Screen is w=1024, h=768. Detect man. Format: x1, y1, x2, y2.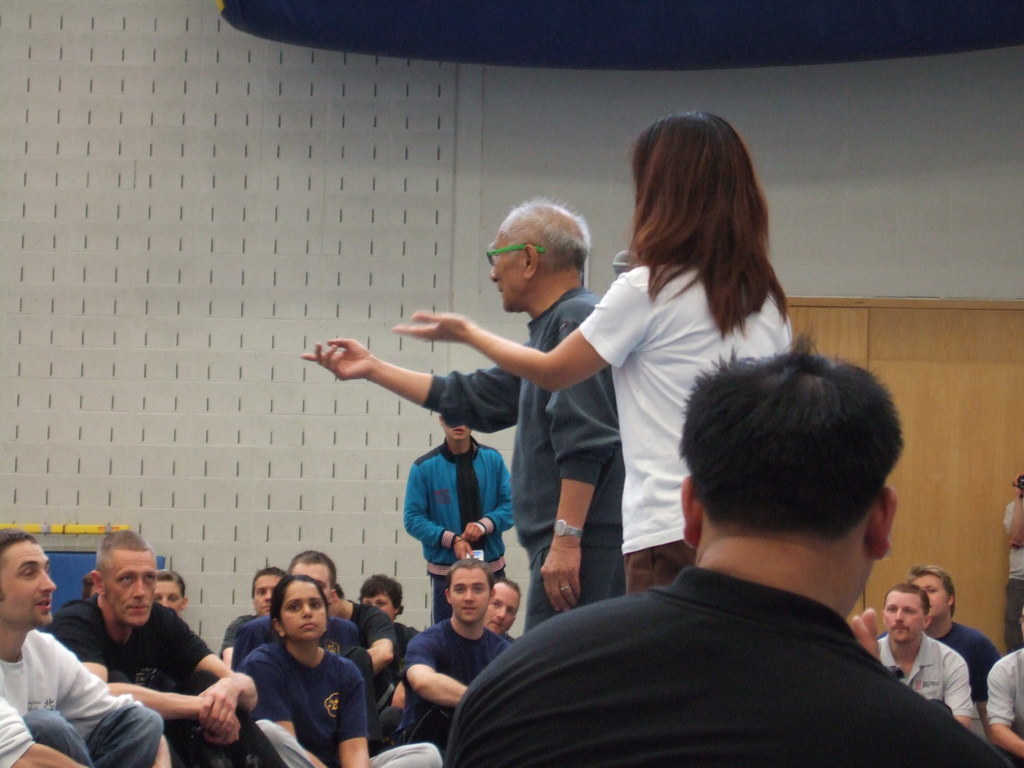
386, 553, 523, 750.
